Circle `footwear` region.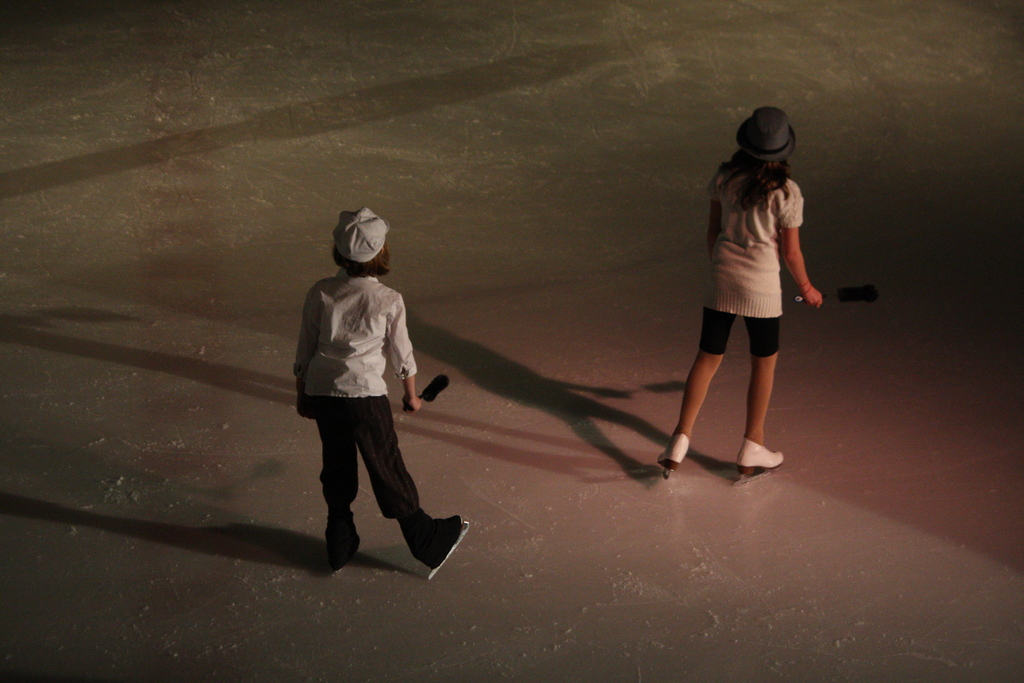
Region: crop(659, 433, 696, 471).
